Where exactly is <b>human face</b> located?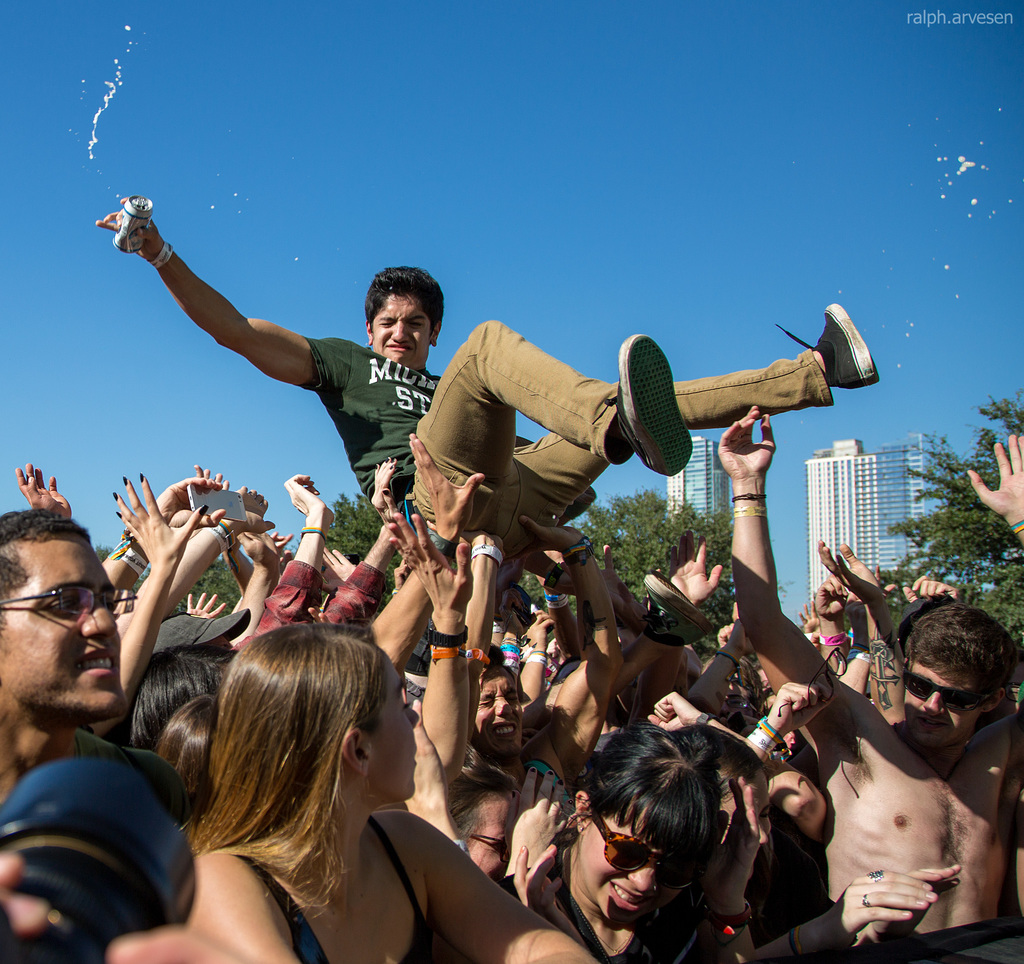
Its bounding box is [x1=371, y1=285, x2=430, y2=358].
